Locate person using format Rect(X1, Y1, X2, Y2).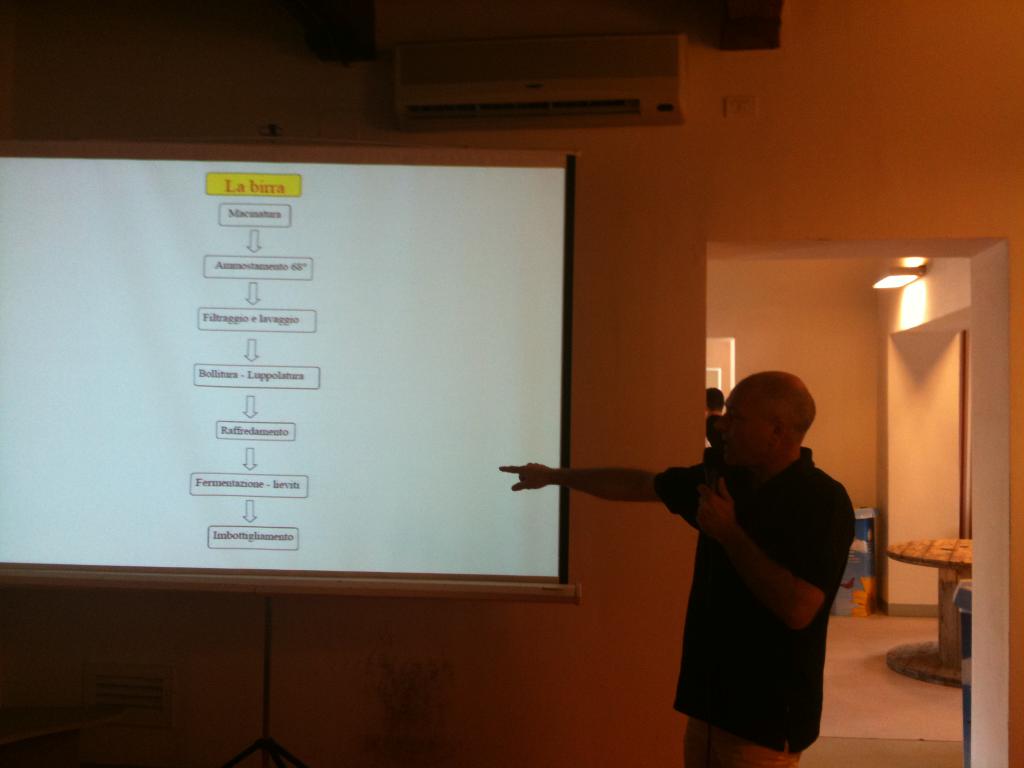
Rect(700, 382, 731, 461).
